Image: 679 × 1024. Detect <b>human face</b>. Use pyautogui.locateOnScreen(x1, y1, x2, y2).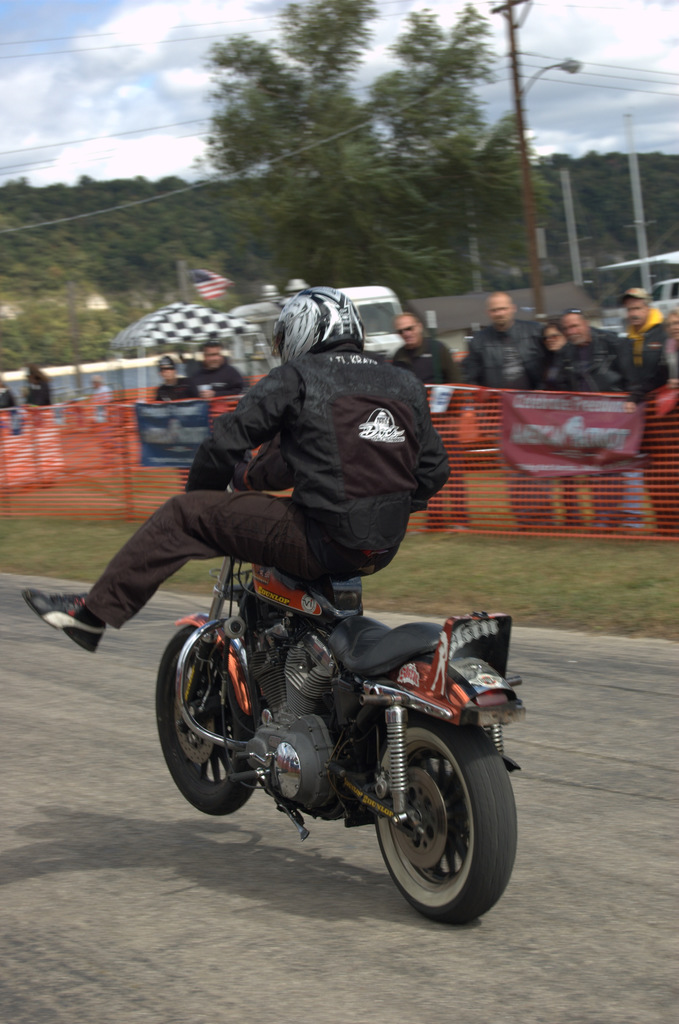
pyautogui.locateOnScreen(544, 327, 564, 350).
